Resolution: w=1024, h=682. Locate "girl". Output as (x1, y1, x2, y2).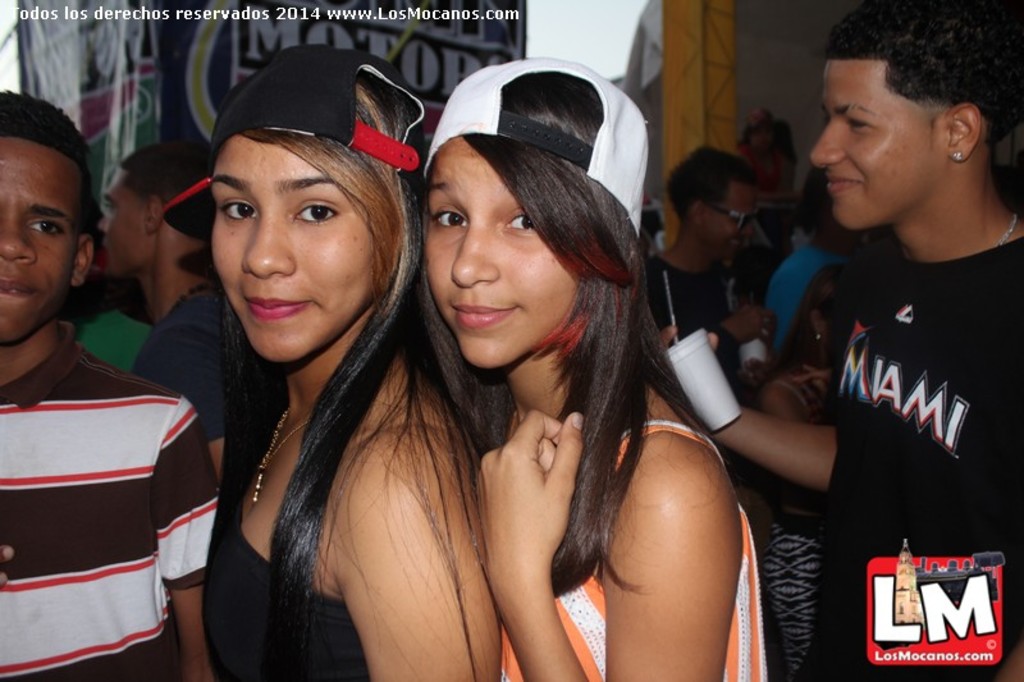
(202, 42, 503, 681).
